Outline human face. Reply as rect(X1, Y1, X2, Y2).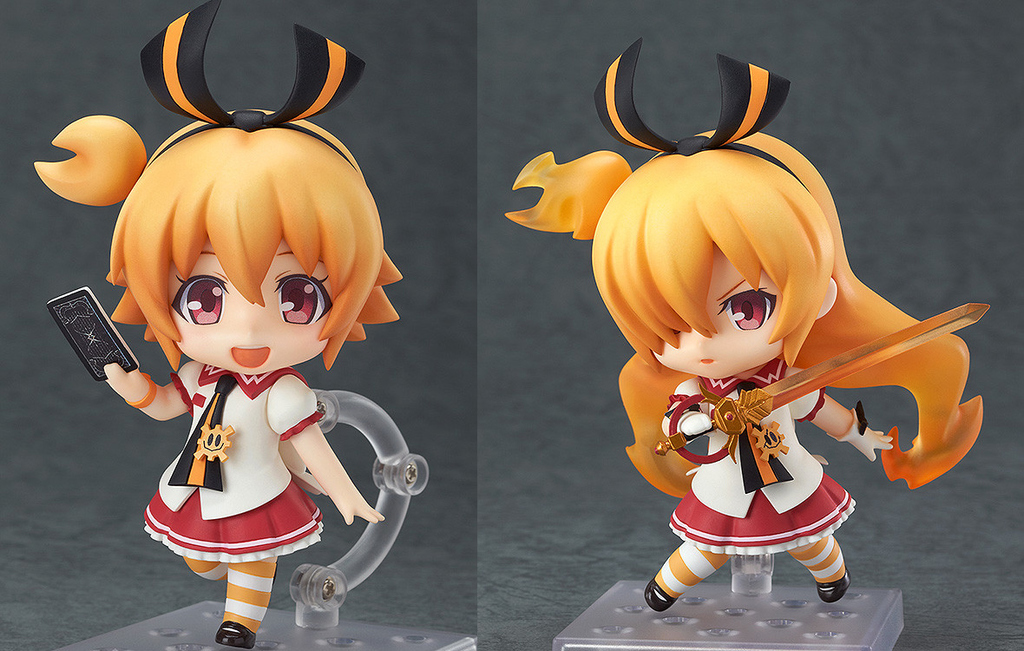
rect(653, 247, 784, 381).
